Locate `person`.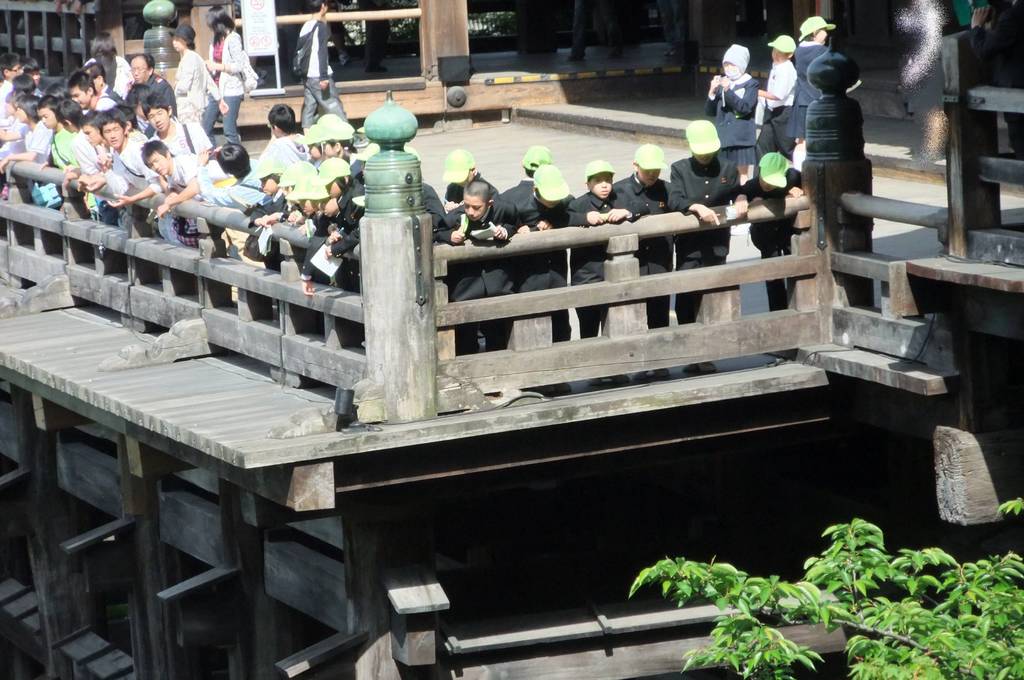
Bounding box: Rect(81, 27, 135, 101).
